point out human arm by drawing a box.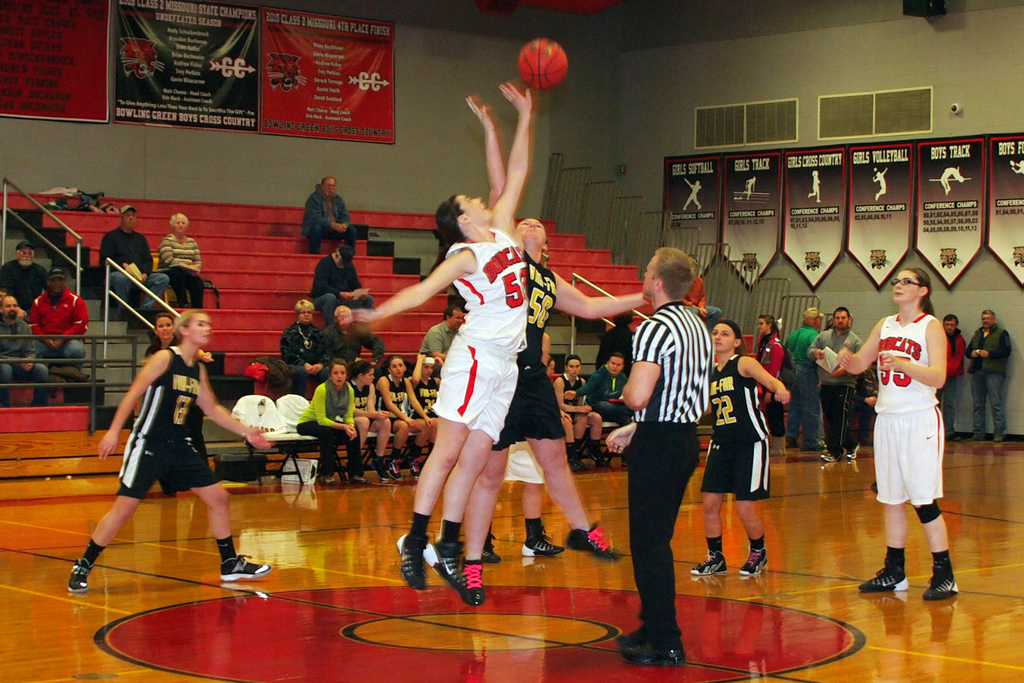
box(339, 202, 351, 233).
